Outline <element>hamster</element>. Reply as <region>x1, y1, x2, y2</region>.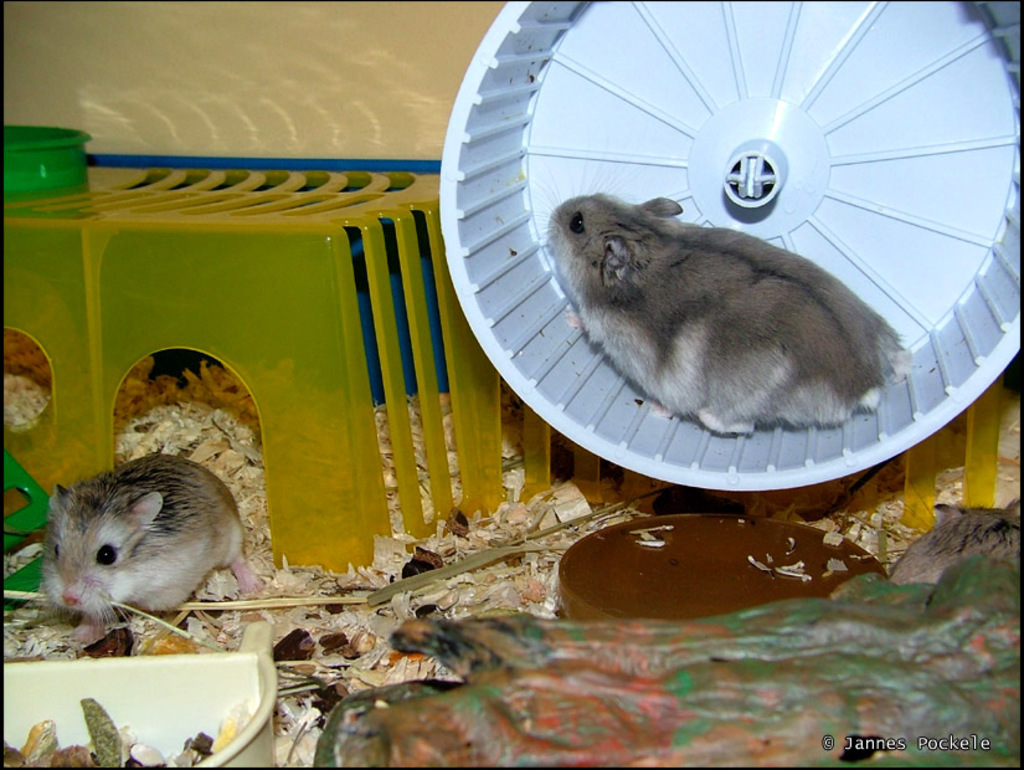
<region>528, 170, 910, 433</region>.
